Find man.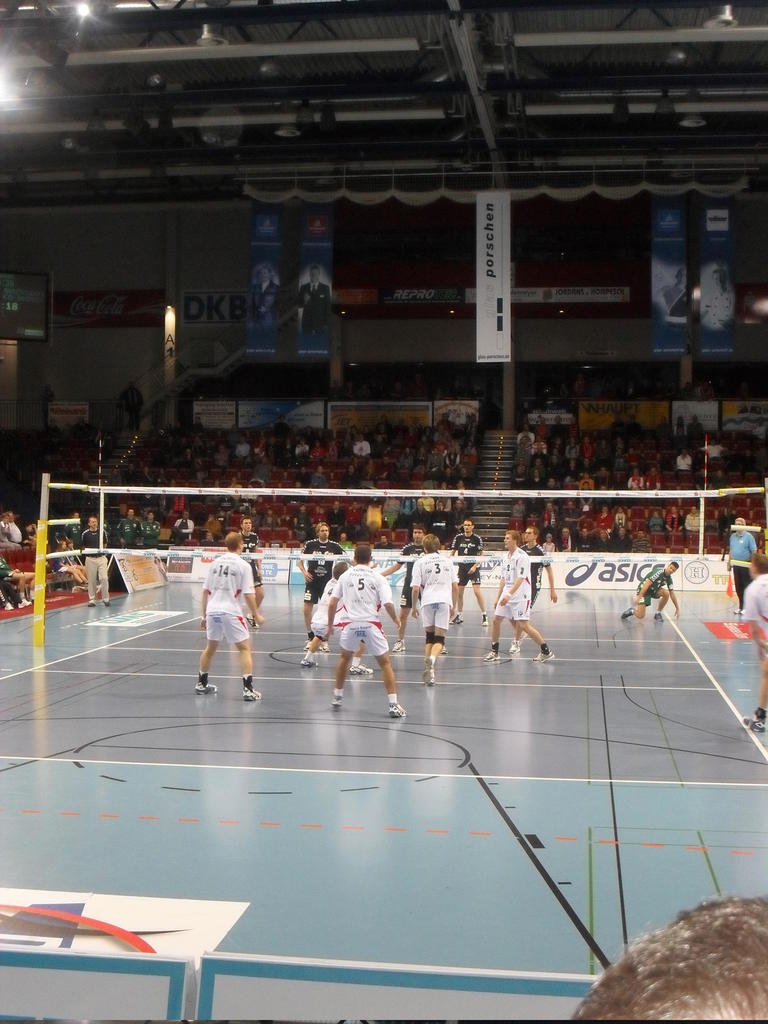
[x1=546, y1=414, x2=566, y2=447].
